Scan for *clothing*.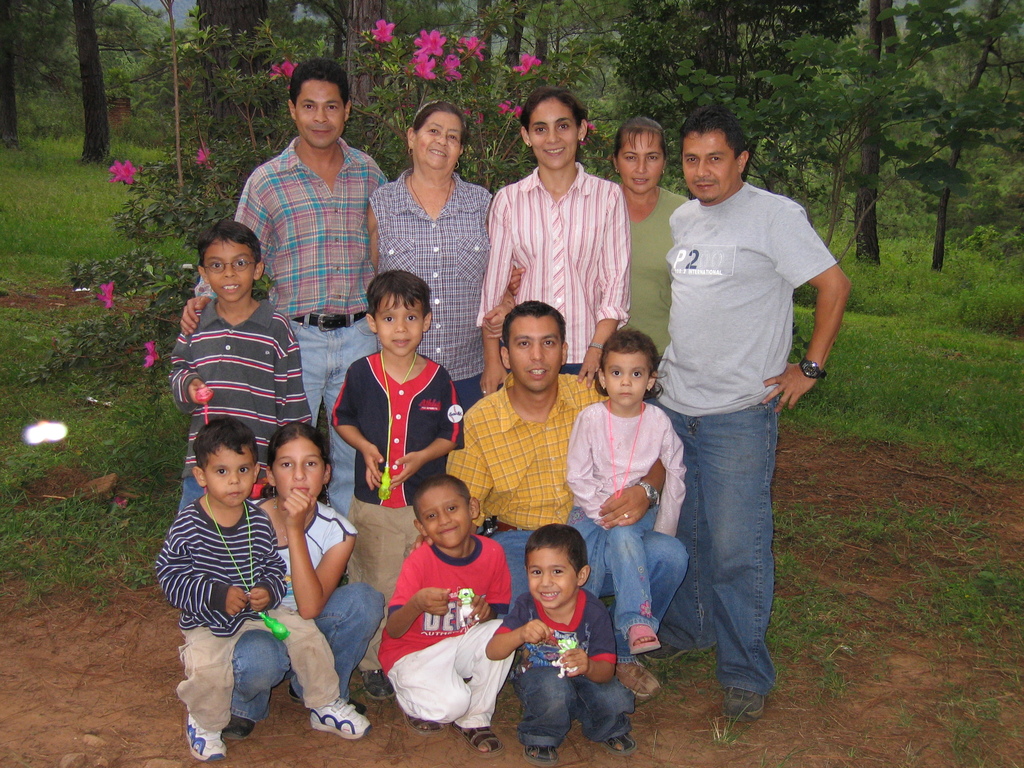
Scan result: box=[497, 581, 642, 736].
